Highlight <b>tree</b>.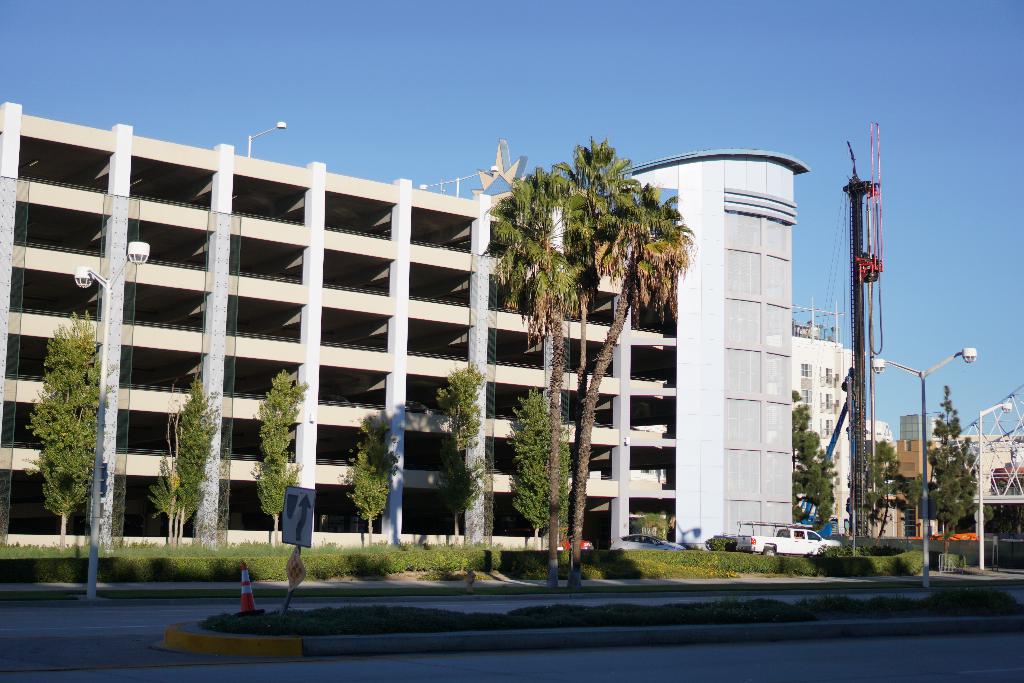
Highlighted region: Rect(925, 385, 977, 550).
